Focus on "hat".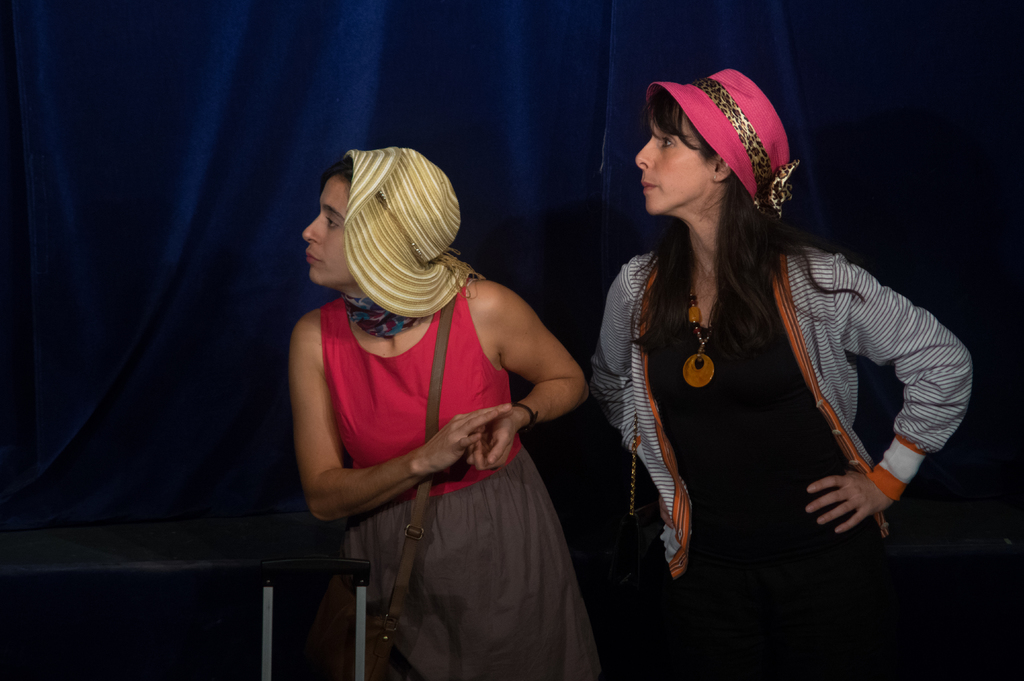
Focused at Rect(645, 67, 799, 214).
